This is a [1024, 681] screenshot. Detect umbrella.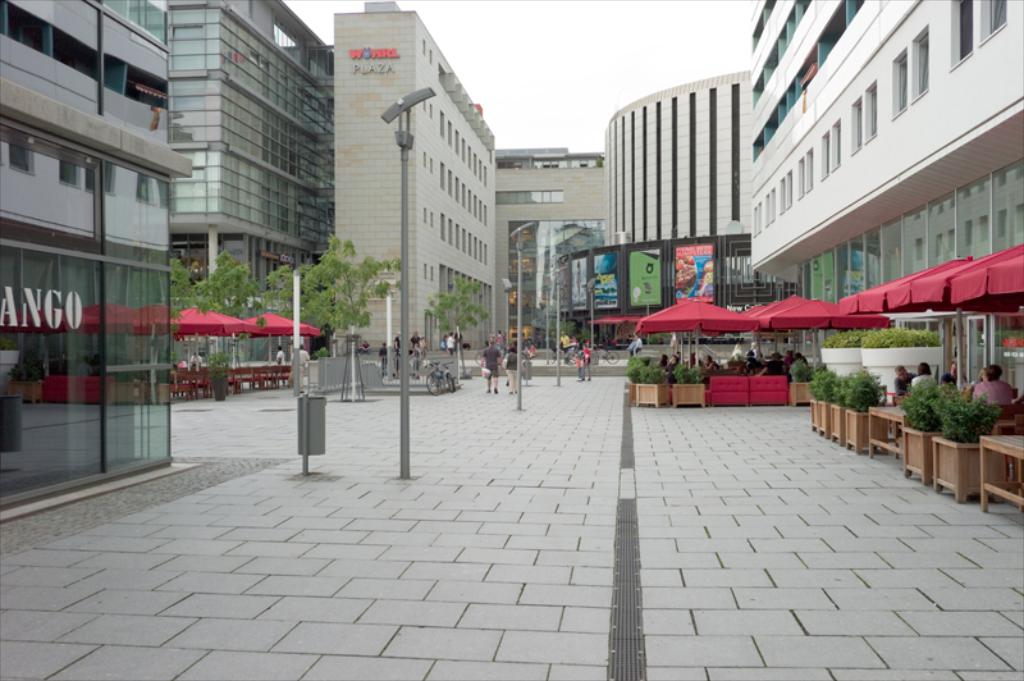
crop(169, 303, 246, 371).
